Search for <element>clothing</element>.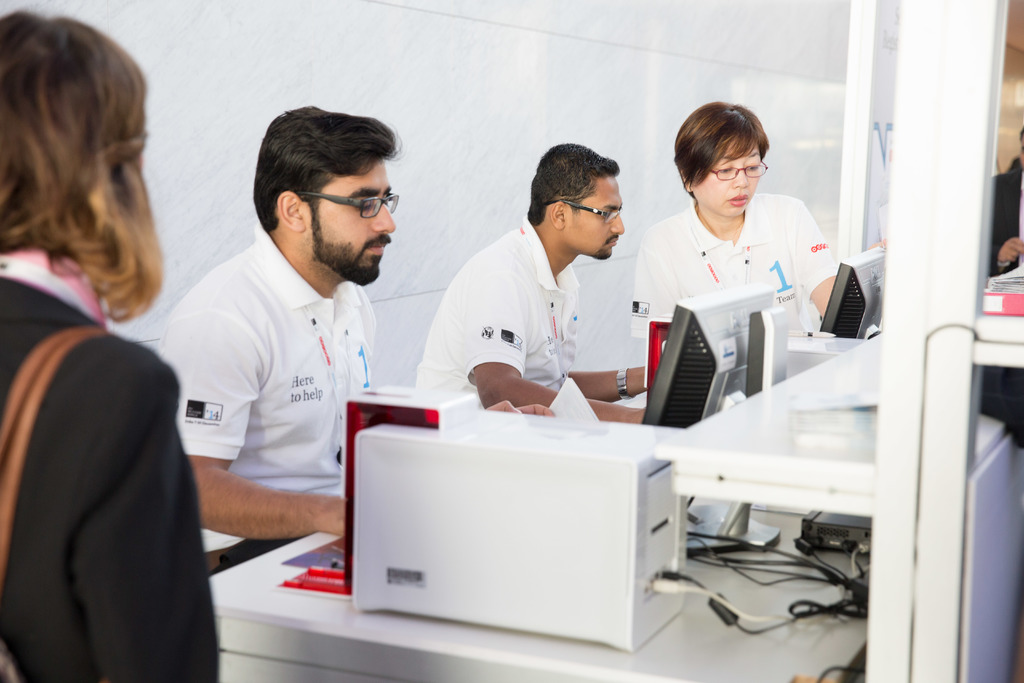
Found at bbox=(623, 175, 859, 368).
